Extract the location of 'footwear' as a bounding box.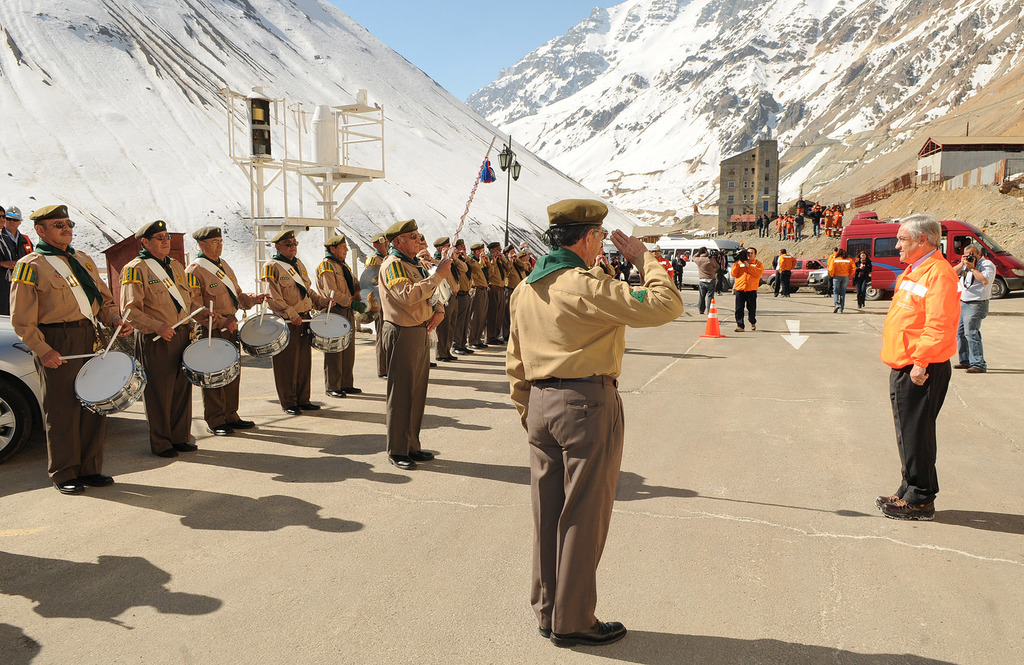
884:472:952:526.
